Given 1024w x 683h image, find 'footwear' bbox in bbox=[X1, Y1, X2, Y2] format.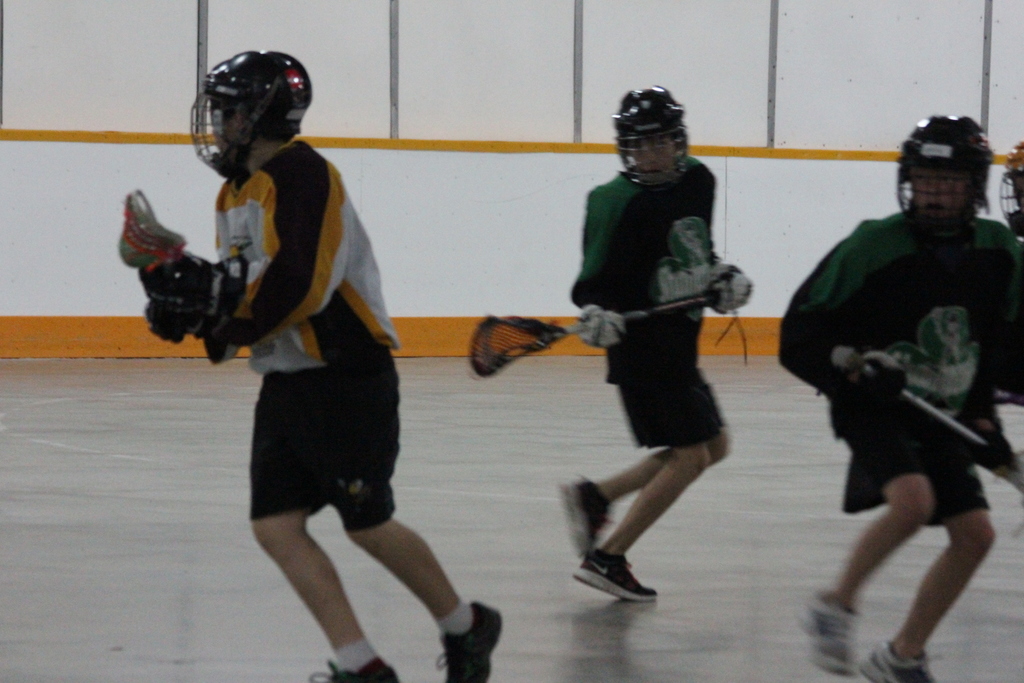
bbox=[307, 657, 396, 682].
